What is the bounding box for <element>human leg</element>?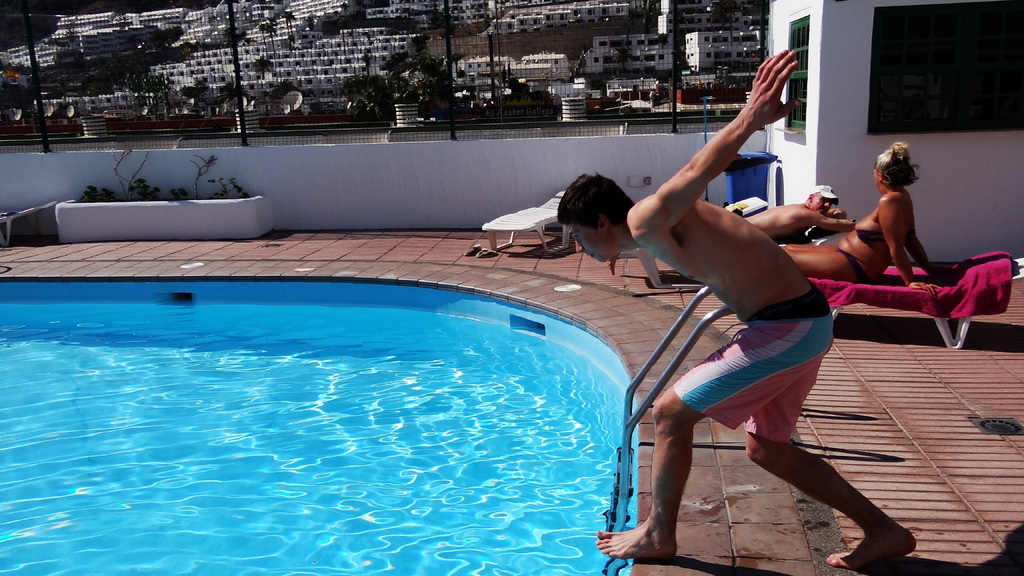
(585,328,806,550).
